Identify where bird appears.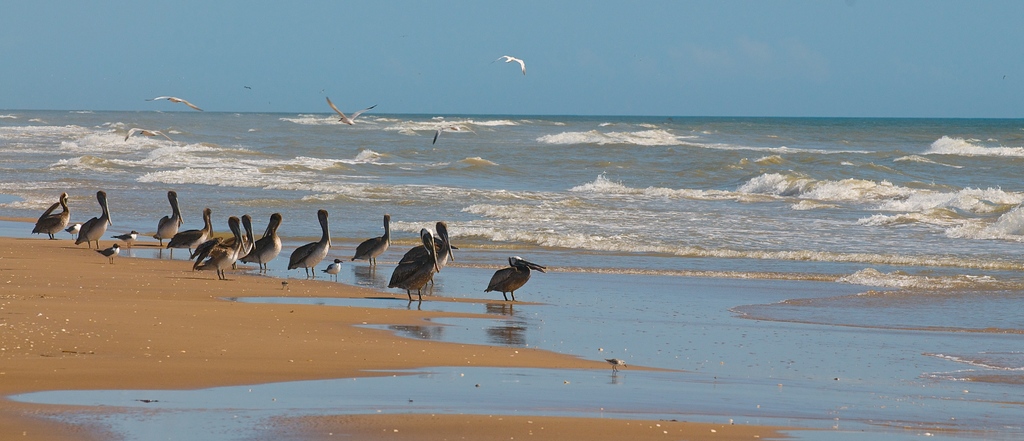
Appears at left=147, top=94, right=207, bottom=113.
